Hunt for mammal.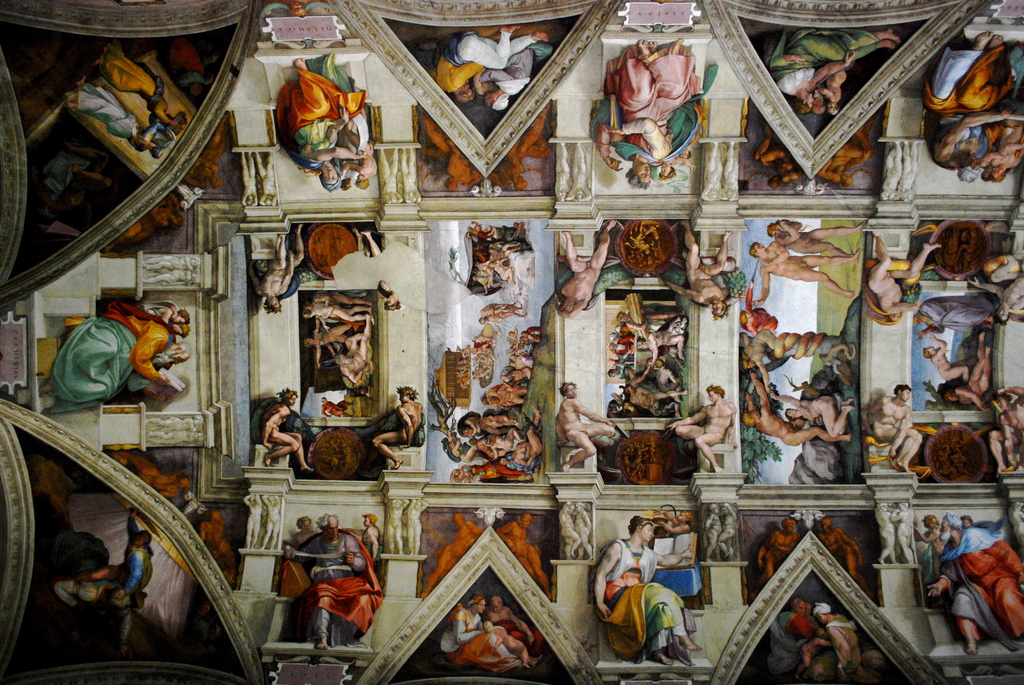
Hunted down at box=[357, 516, 386, 560].
